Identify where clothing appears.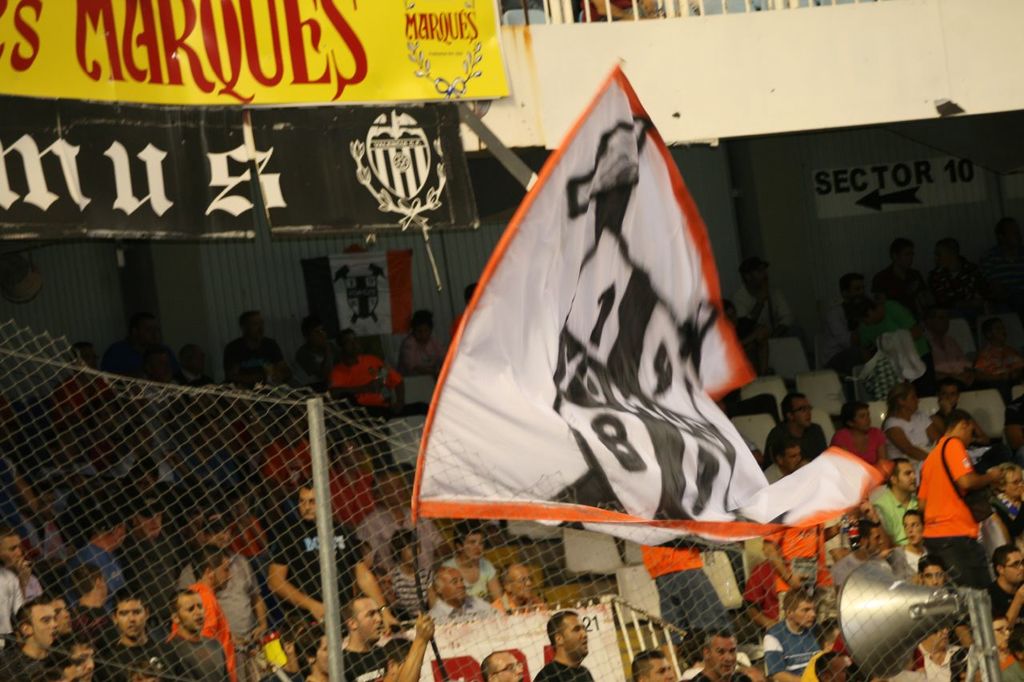
Appears at <bbox>272, 516, 366, 632</bbox>.
